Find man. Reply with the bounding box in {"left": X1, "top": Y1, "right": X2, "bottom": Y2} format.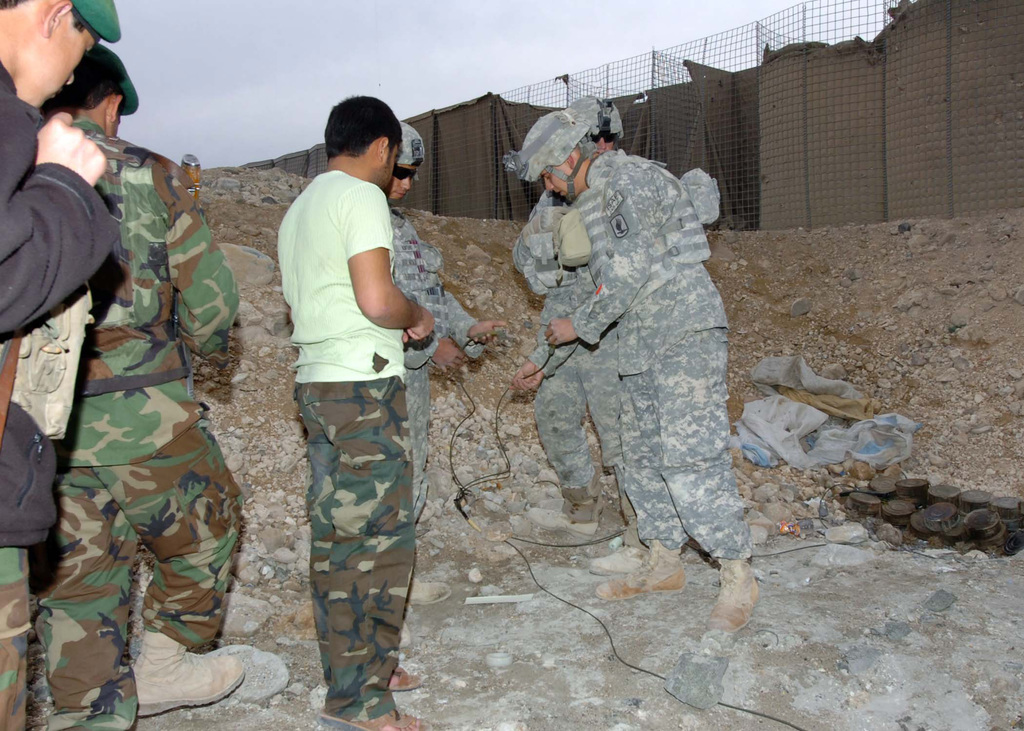
{"left": 277, "top": 97, "right": 452, "bottom": 730}.
